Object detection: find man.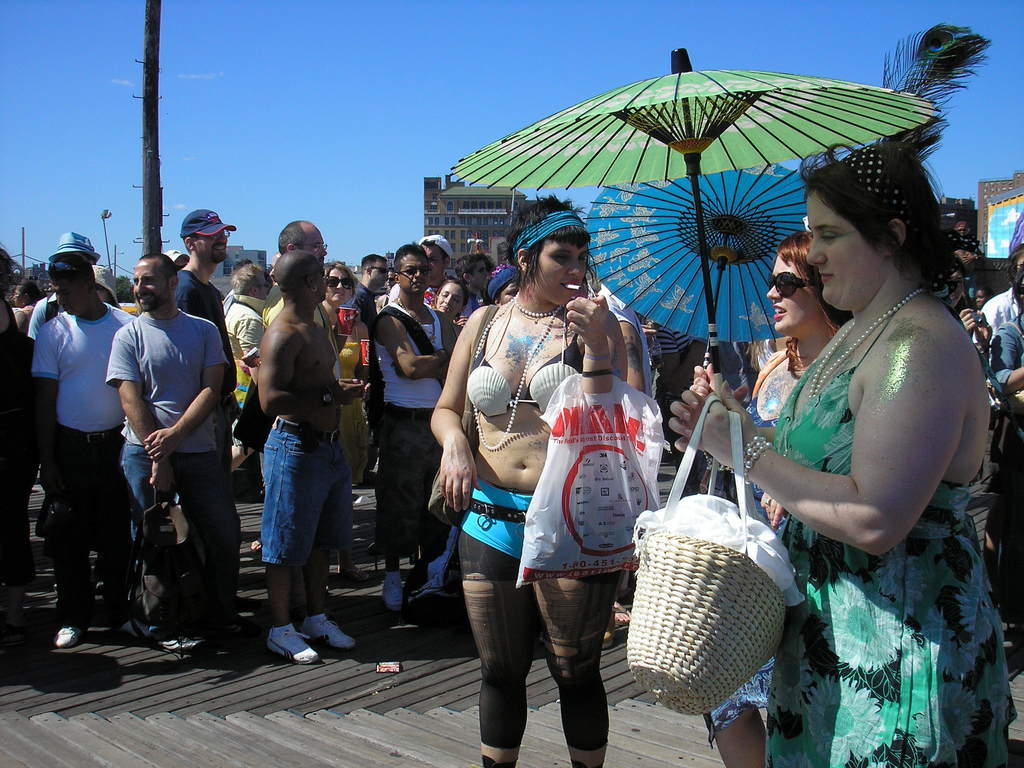
pyautogui.locateOnScreen(170, 205, 236, 612).
